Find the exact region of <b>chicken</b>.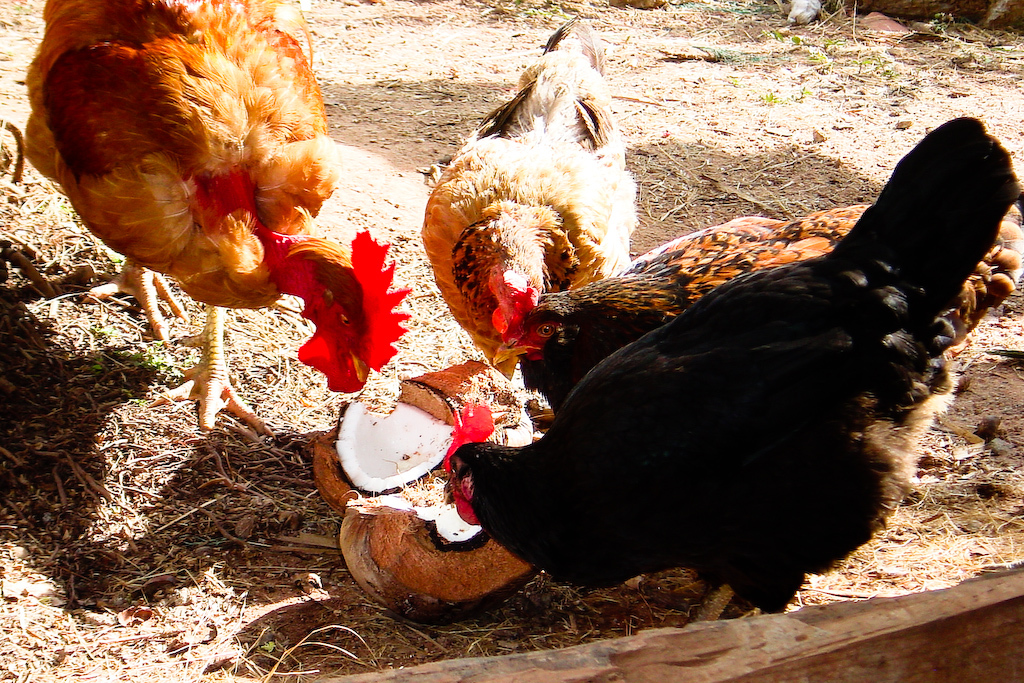
Exact region: box(414, 12, 642, 383).
